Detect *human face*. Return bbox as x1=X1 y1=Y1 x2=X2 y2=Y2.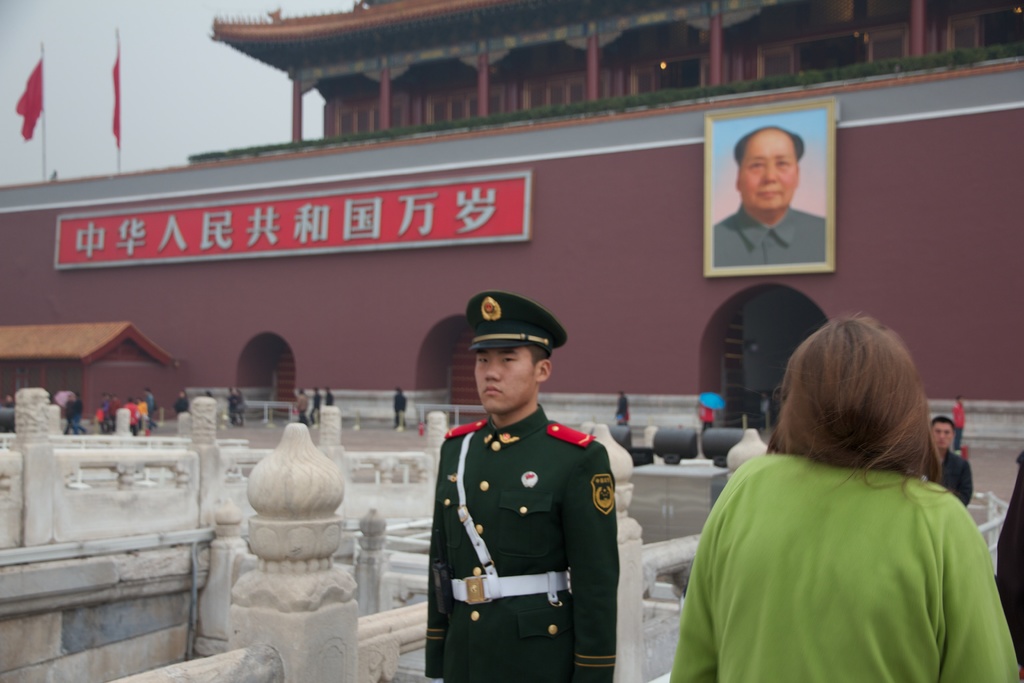
x1=472 y1=347 x2=535 y2=417.
